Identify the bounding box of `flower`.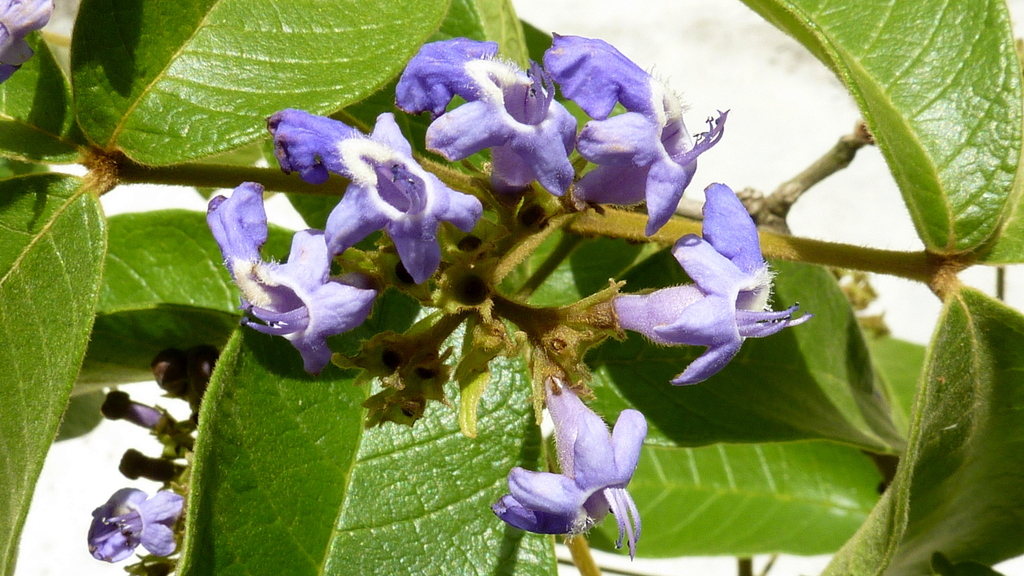
(0,0,56,78).
